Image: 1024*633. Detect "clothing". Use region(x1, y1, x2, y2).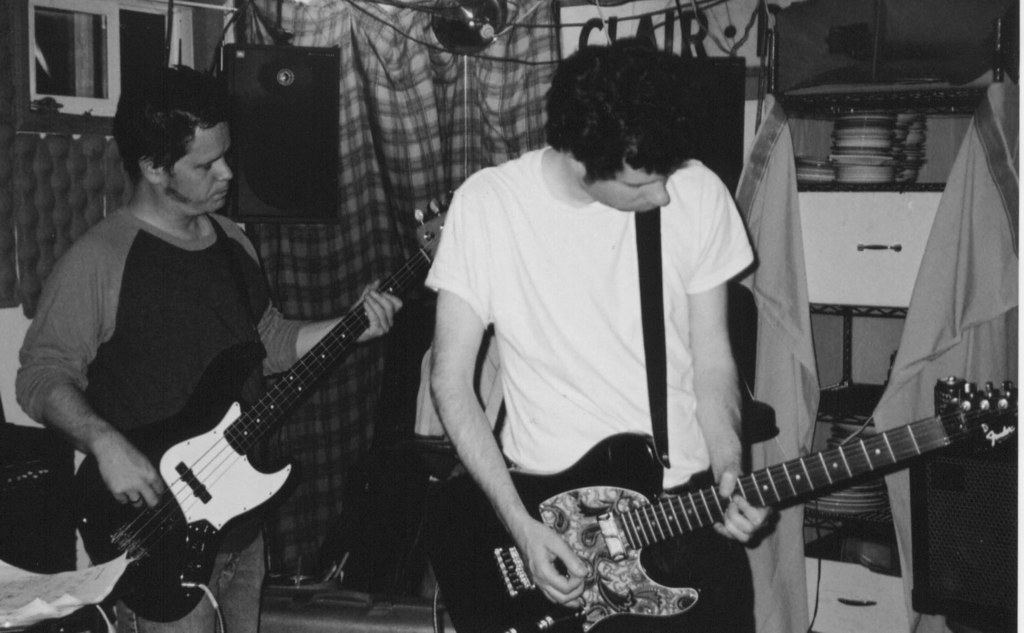
region(17, 208, 314, 632).
